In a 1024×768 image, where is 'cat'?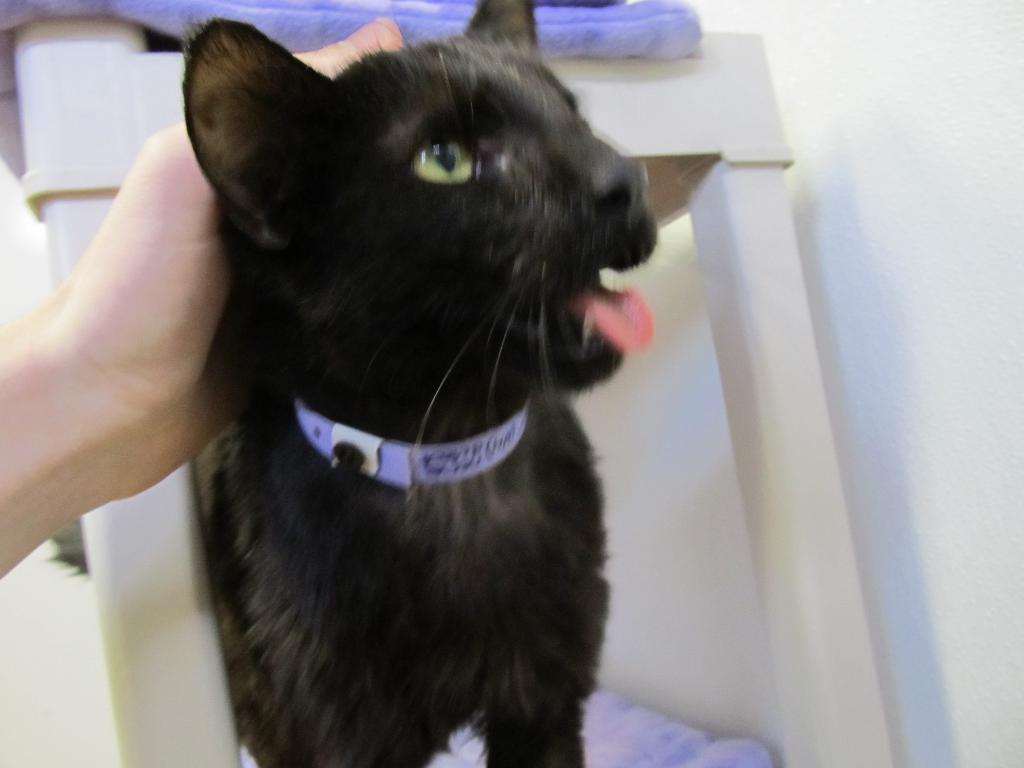
locate(180, 0, 660, 767).
